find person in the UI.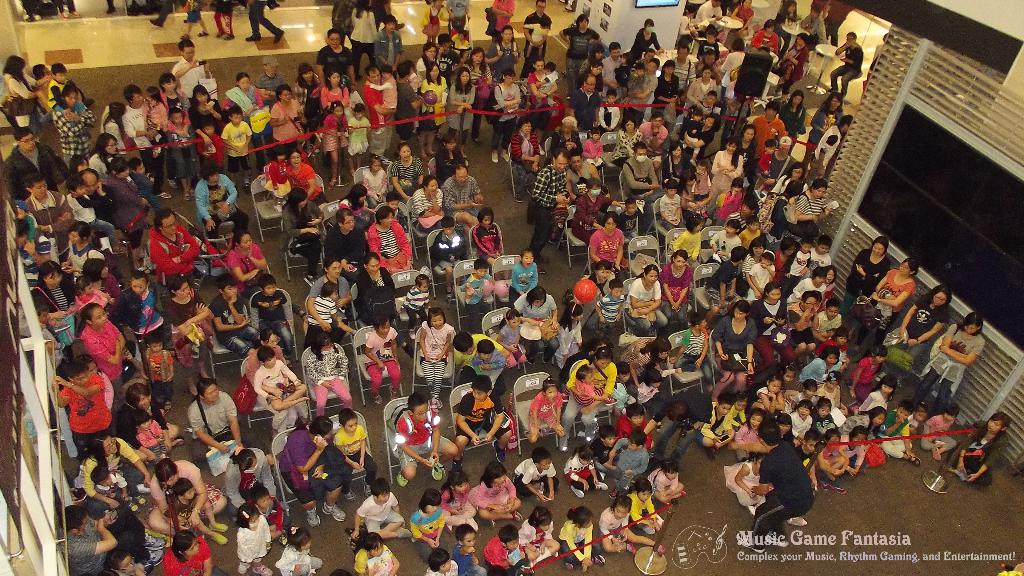
UI element at {"left": 140, "top": 86, "right": 168, "bottom": 158}.
